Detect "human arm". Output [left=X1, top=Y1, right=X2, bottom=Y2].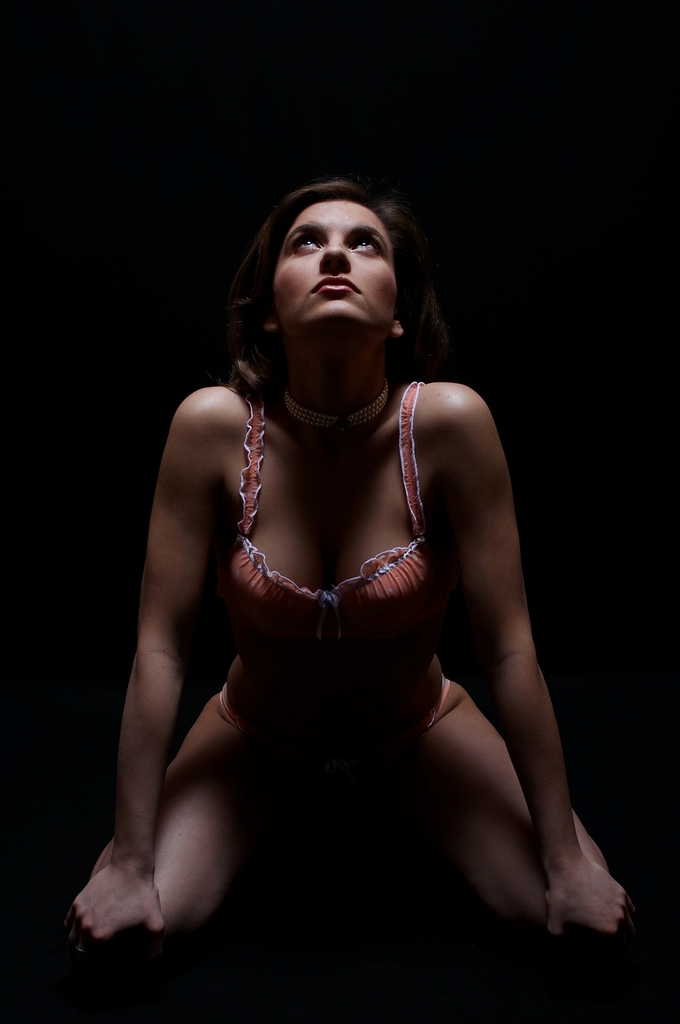
[left=56, top=381, right=236, bottom=963].
